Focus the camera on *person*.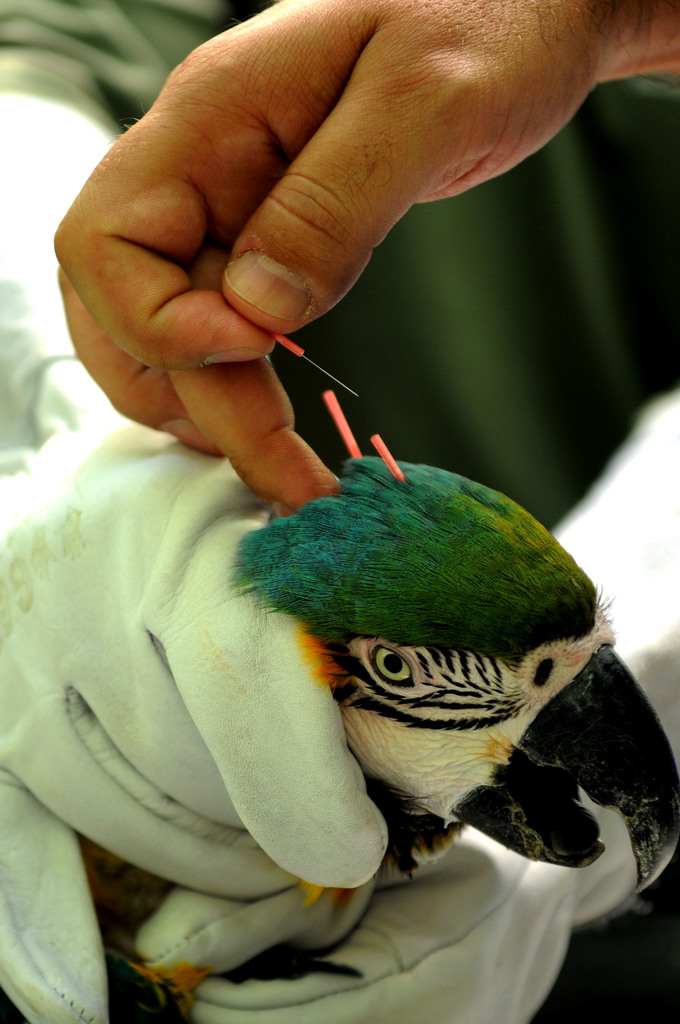
Focus region: [left=48, top=0, right=679, bottom=512].
